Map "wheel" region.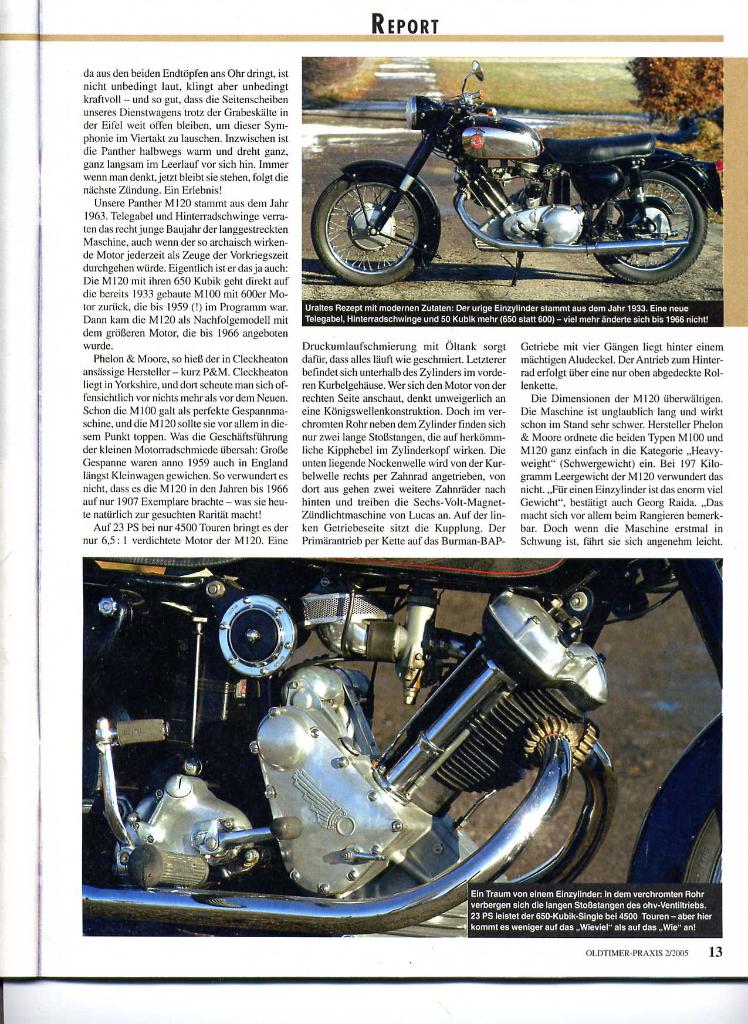
Mapped to l=312, t=169, r=429, b=286.
